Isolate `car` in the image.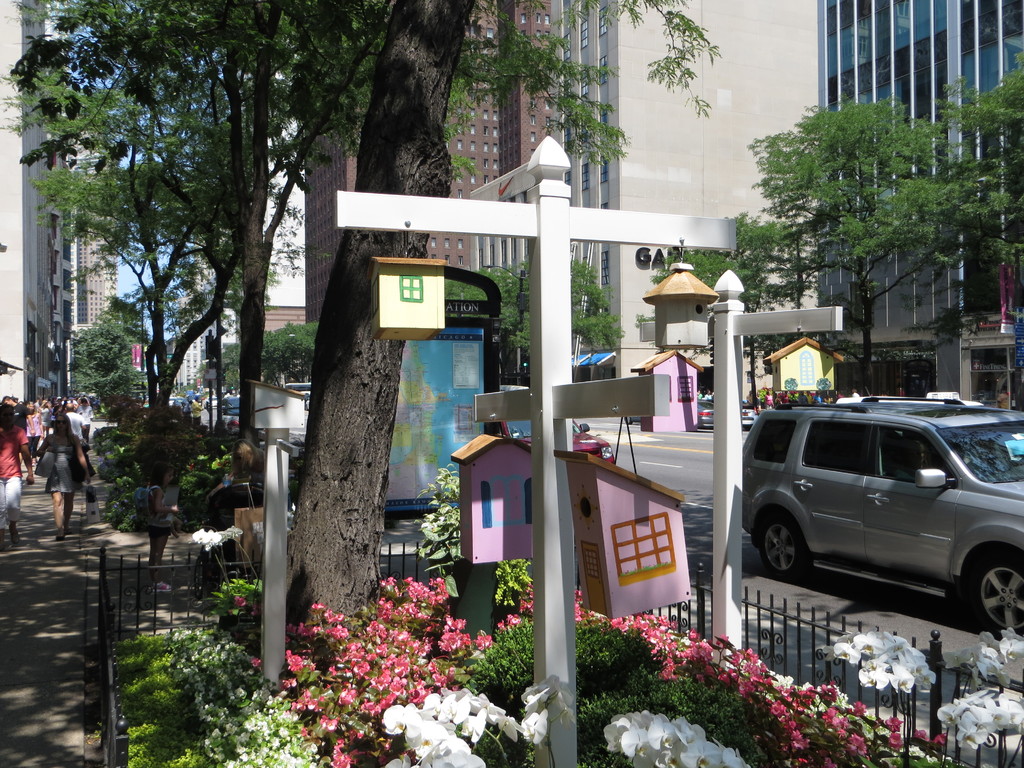
Isolated region: detection(739, 408, 762, 428).
